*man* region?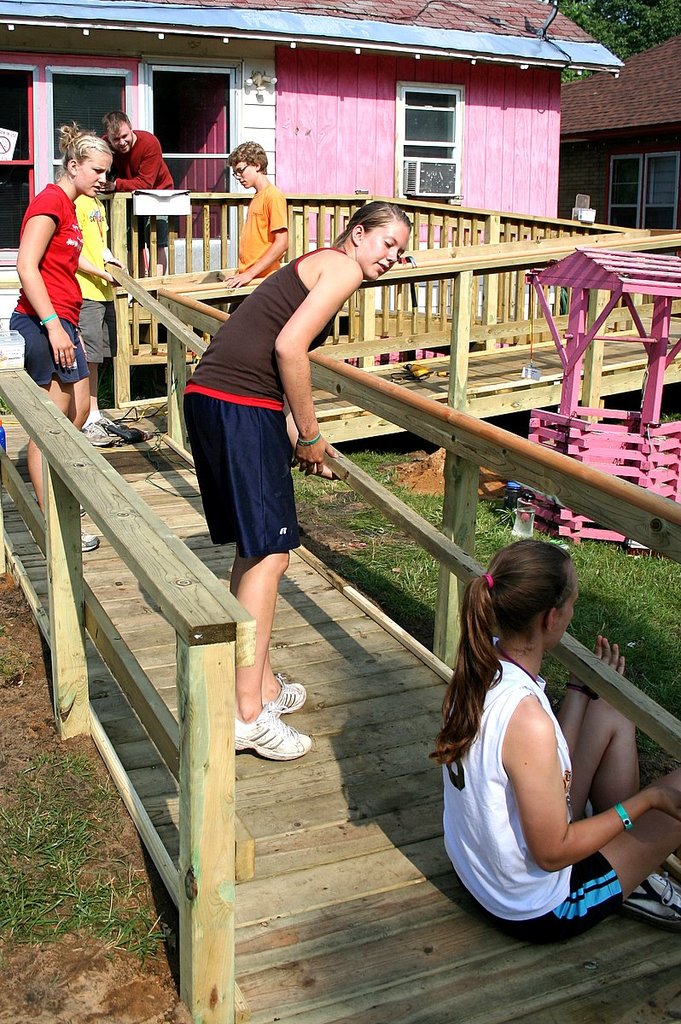
bbox=[98, 111, 171, 260]
